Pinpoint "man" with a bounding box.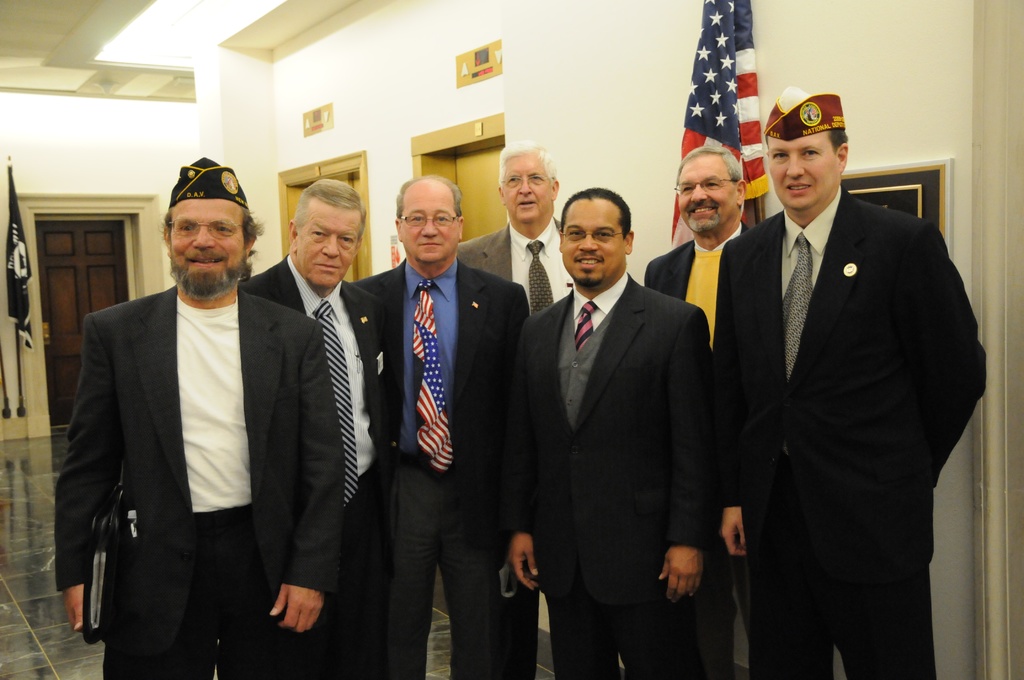
(711, 86, 985, 679).
